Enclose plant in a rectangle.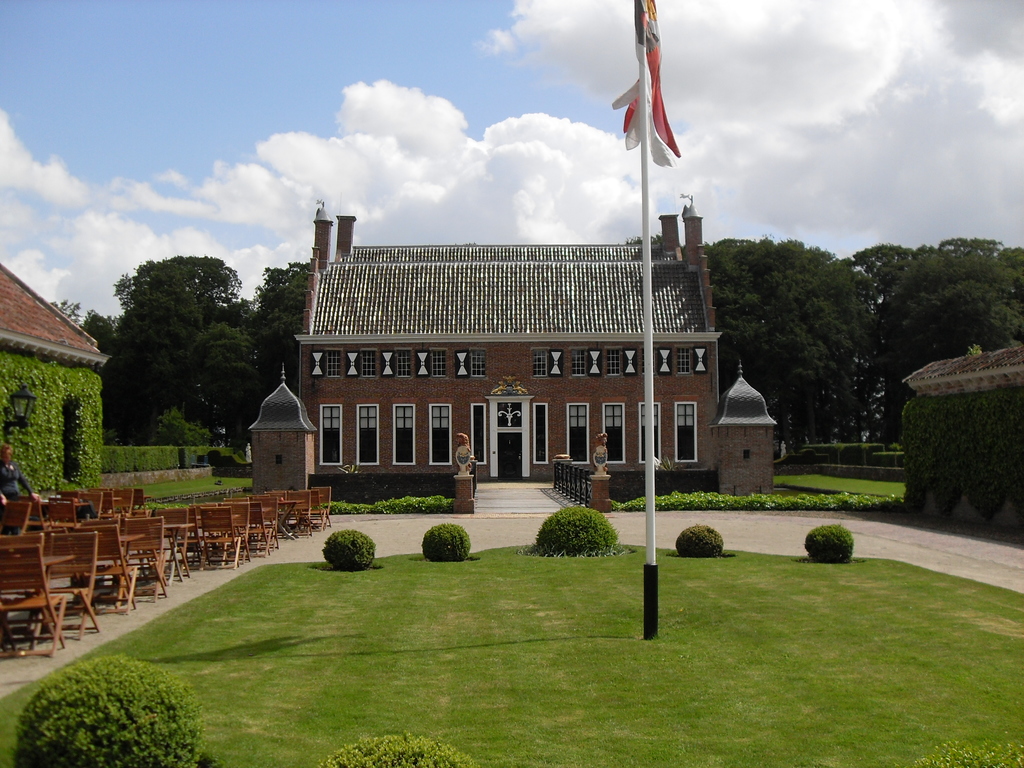
bbox(525, 508, 621, 562).
